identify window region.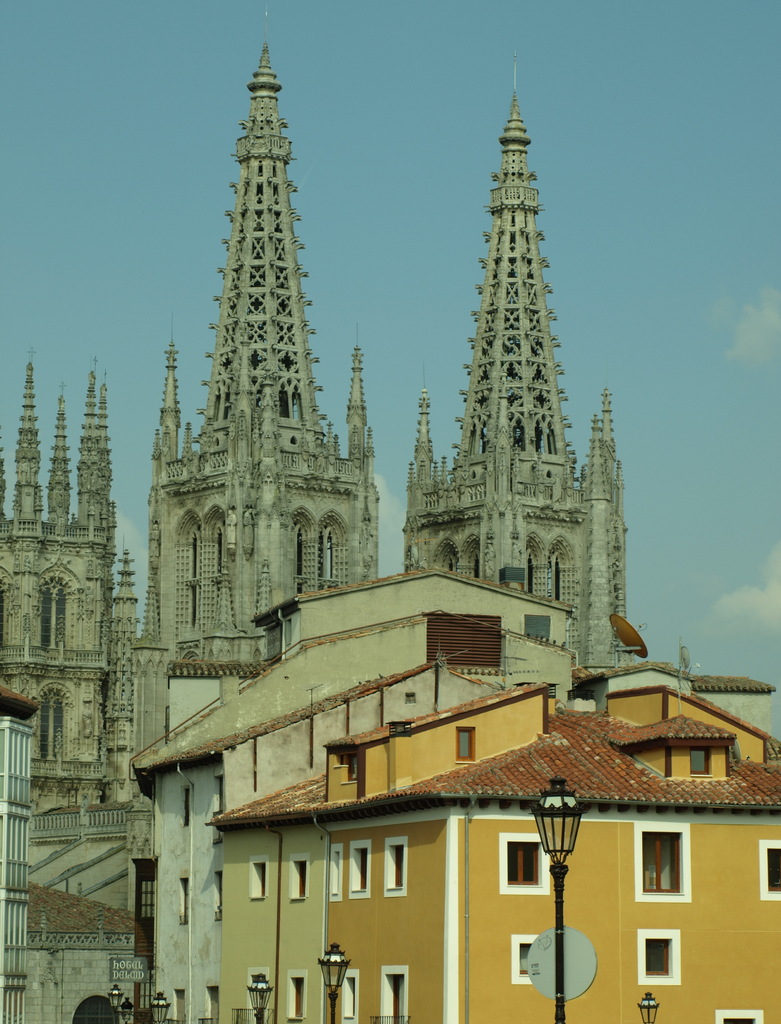
Region: box=[172, 875, 193, 929].
